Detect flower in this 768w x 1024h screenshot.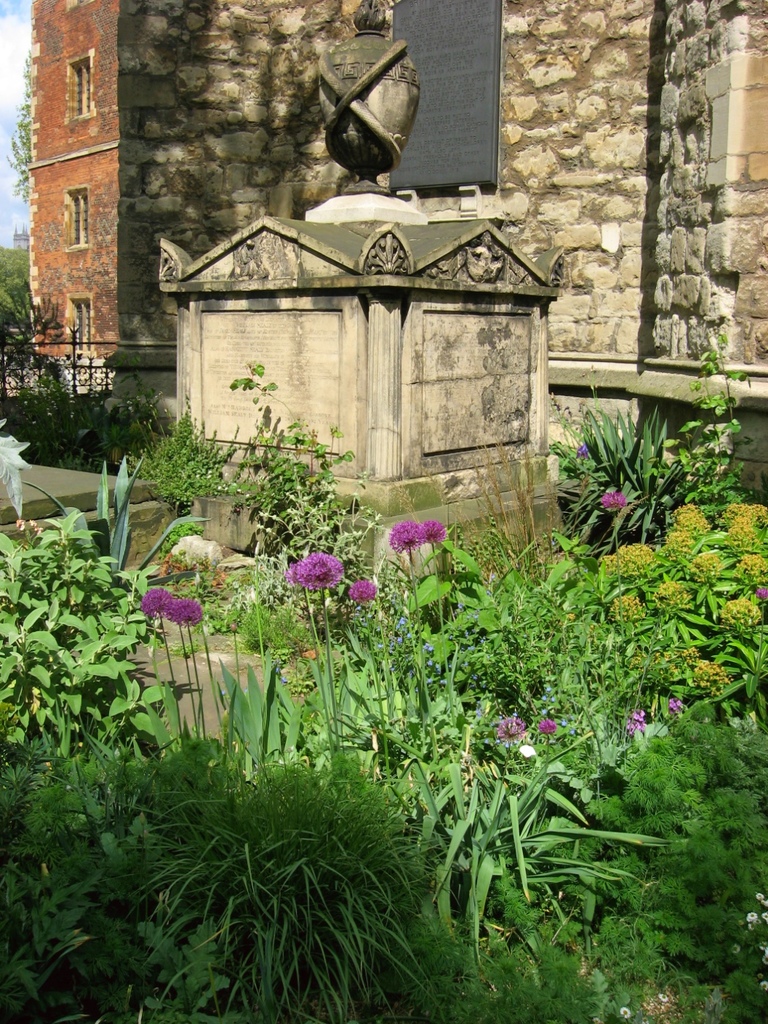
Detection: bbox=(755, 580, 767, 595).
